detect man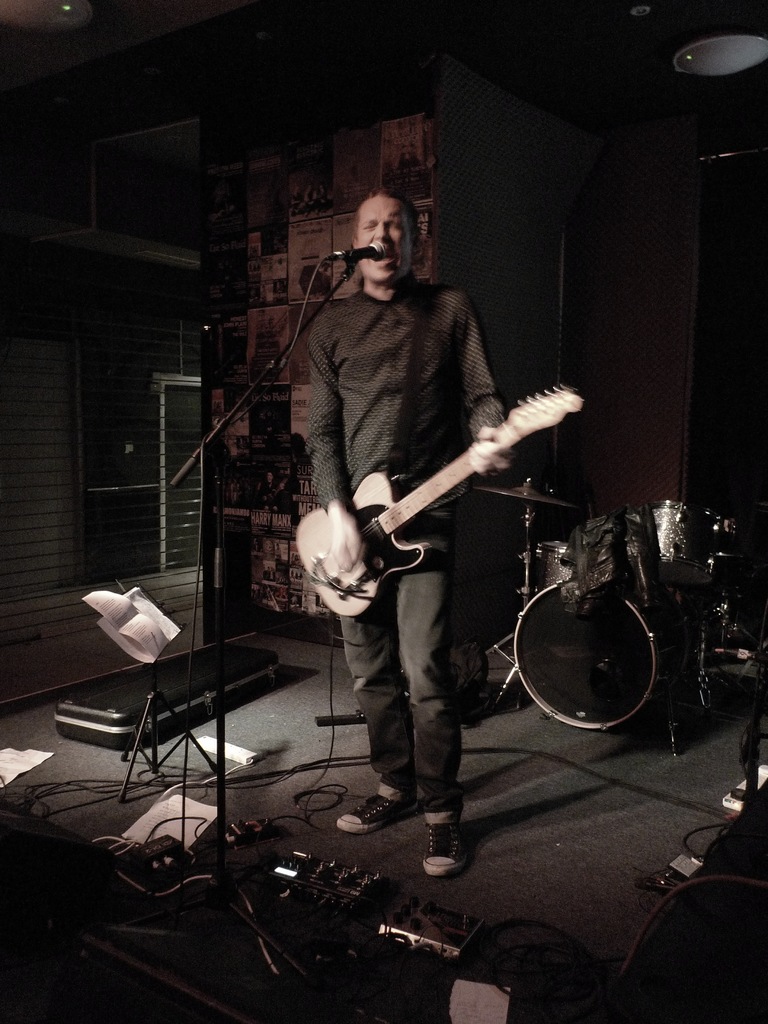
bbox=[306, 189, 503, 877]
